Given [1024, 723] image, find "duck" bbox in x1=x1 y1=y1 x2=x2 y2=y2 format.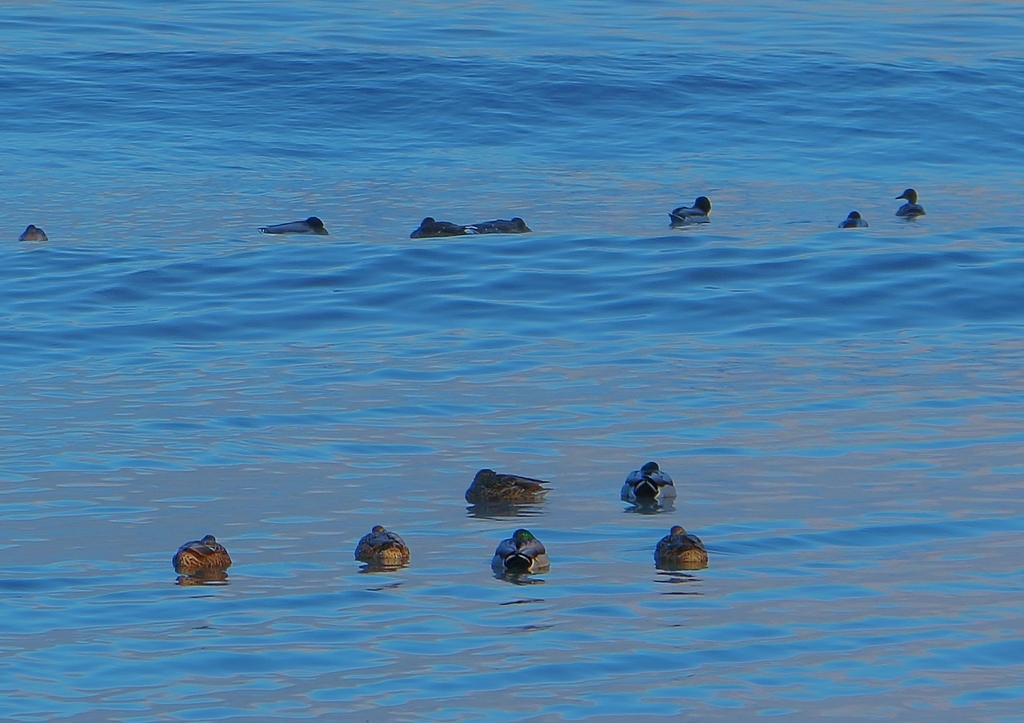
x1=495 y1=523 x2=545 y2=576.
